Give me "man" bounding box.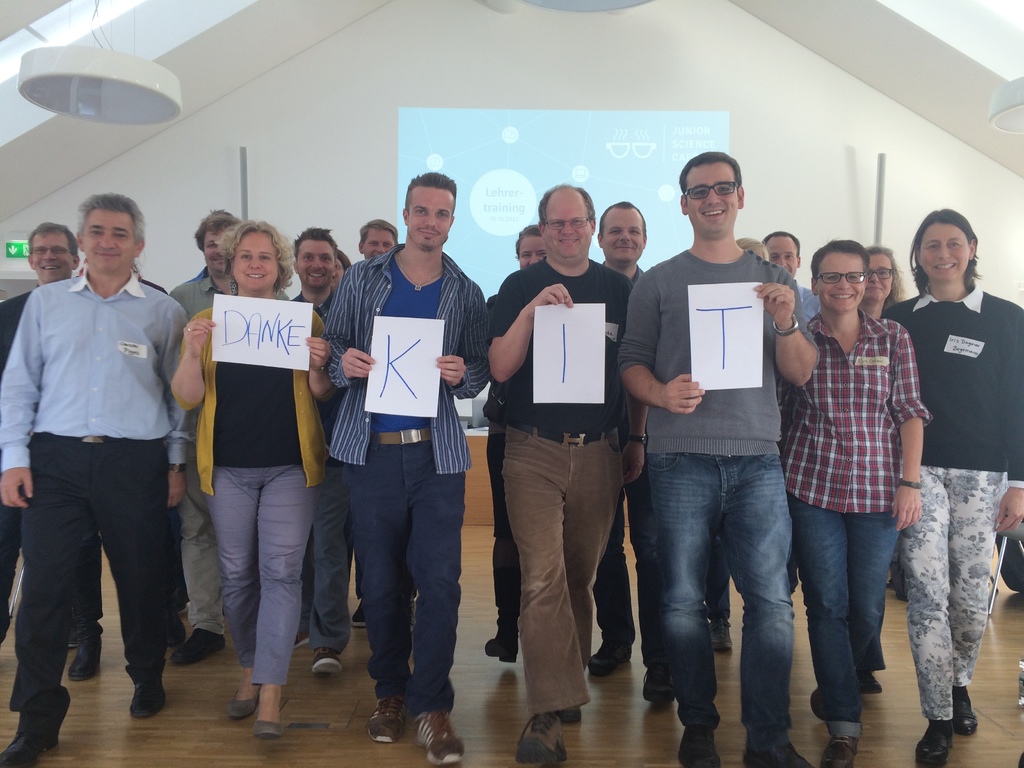
<box>319,171,492,767</box>.
